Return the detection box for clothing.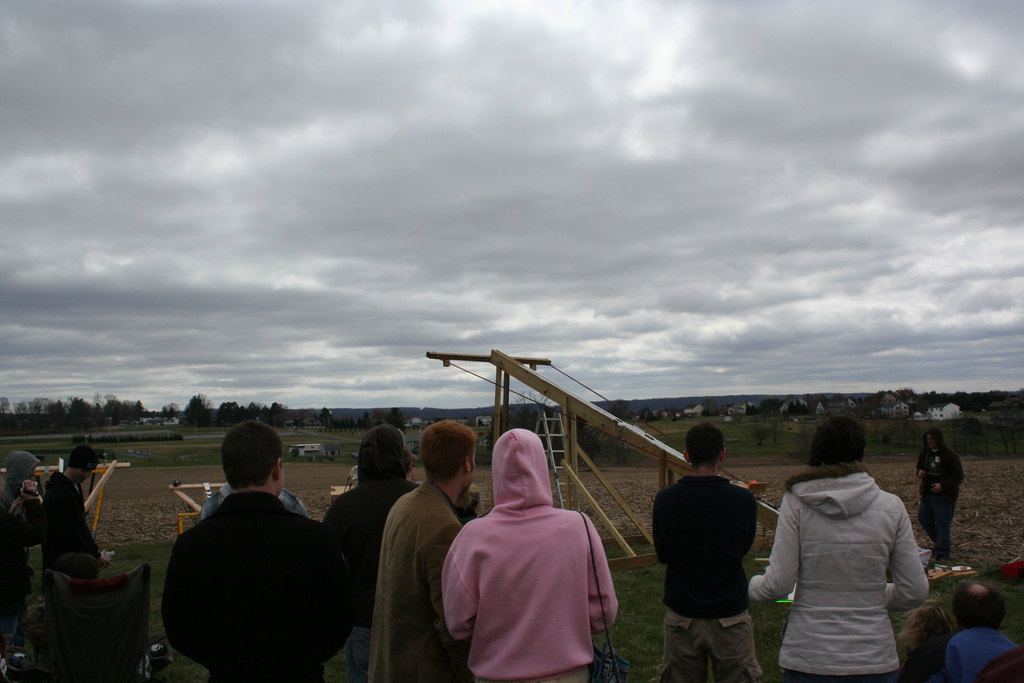
locate(440, 428, 620, 682).
